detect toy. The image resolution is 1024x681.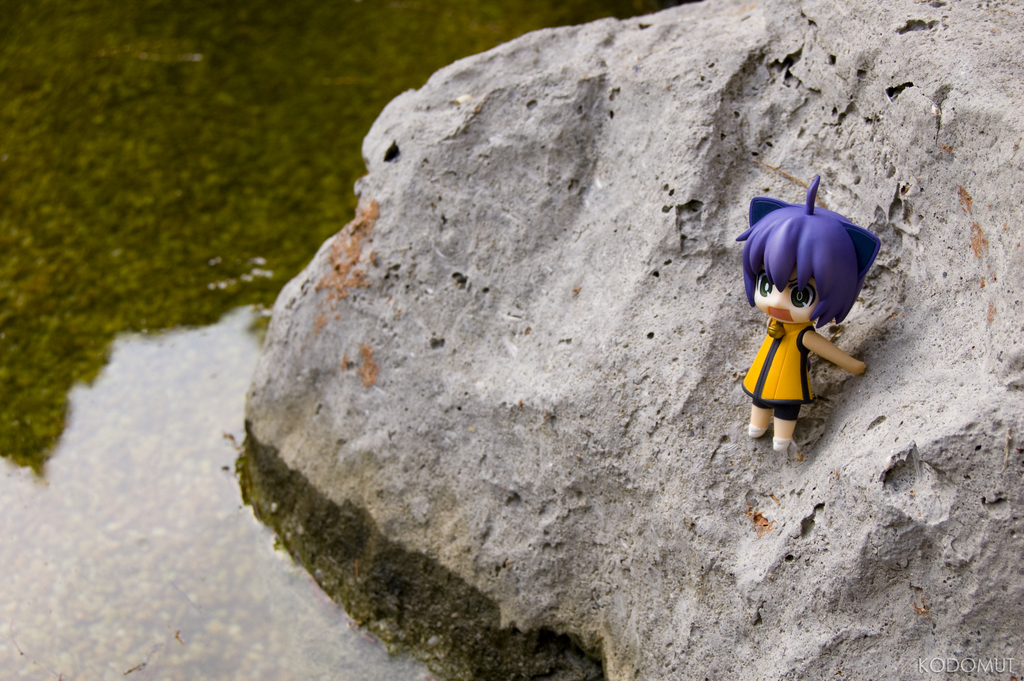
BBox(743, 182, 877, 438).
